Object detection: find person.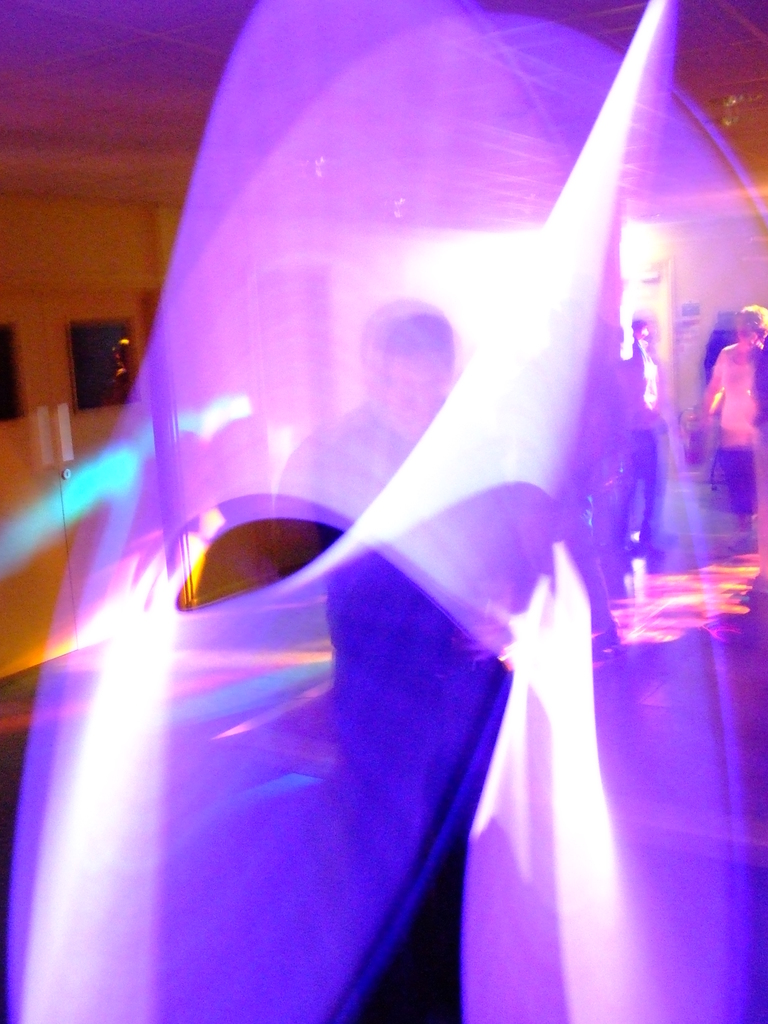
rect(273, 300, 560, 856).
